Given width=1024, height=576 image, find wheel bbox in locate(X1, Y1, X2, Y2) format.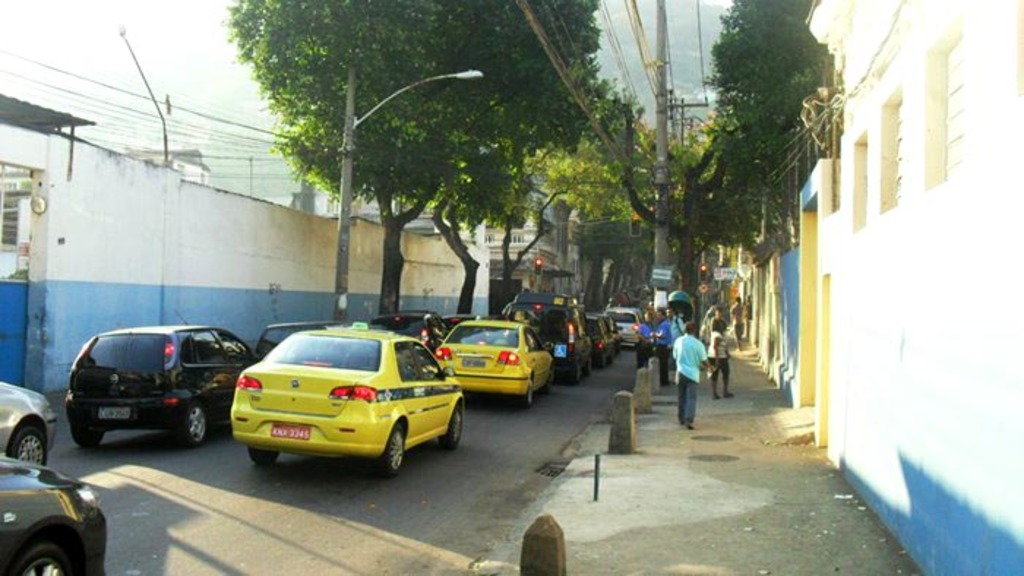
locate(584, 358, 590, 376).
